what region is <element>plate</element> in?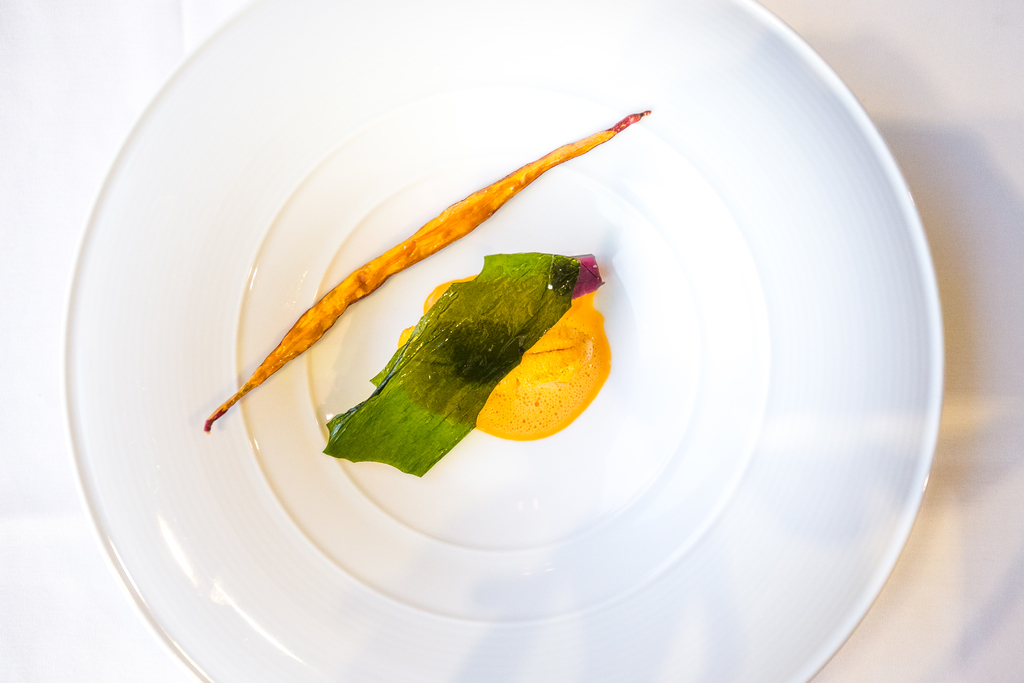
bbox=[69, 0, 947, 682].
